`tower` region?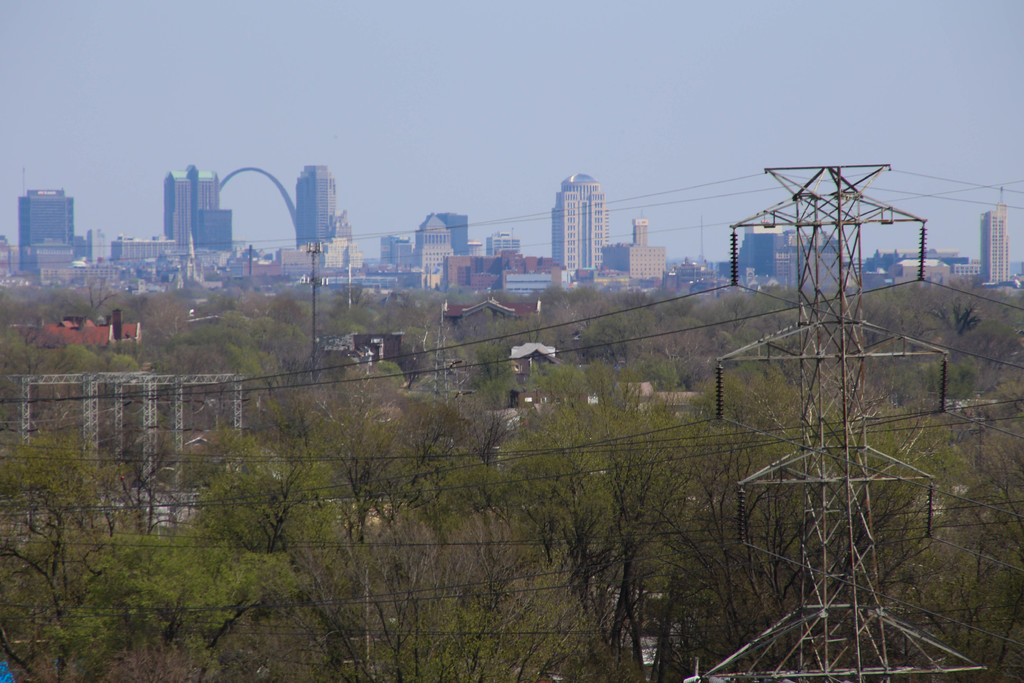
(x1=149, y1=168, x2=224, y2=247)
